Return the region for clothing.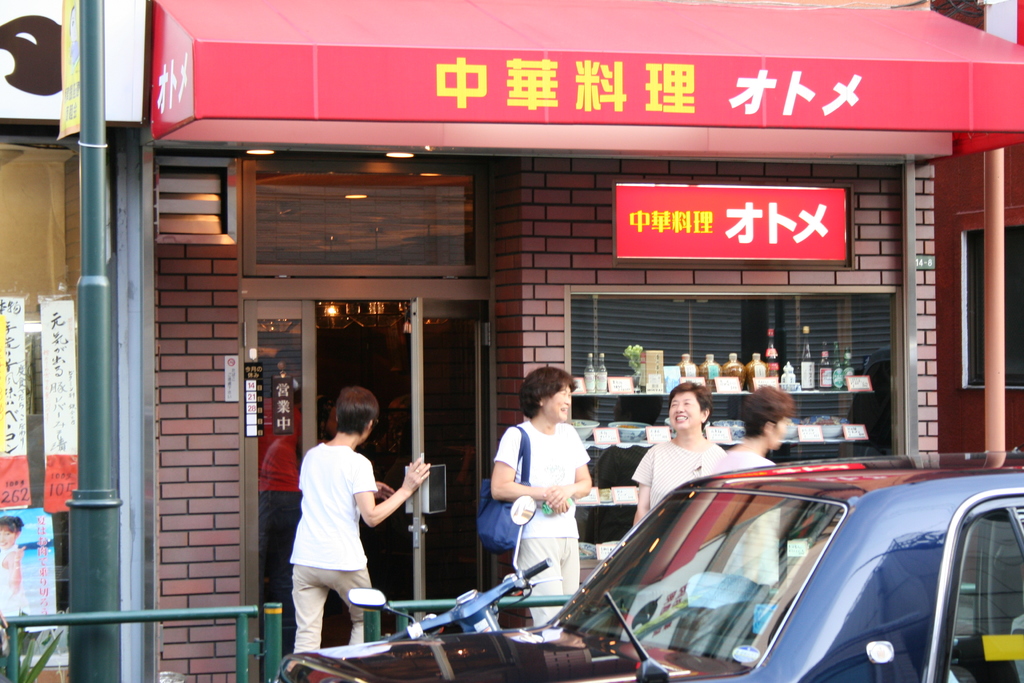
detection(714, 452, 780, 478).
